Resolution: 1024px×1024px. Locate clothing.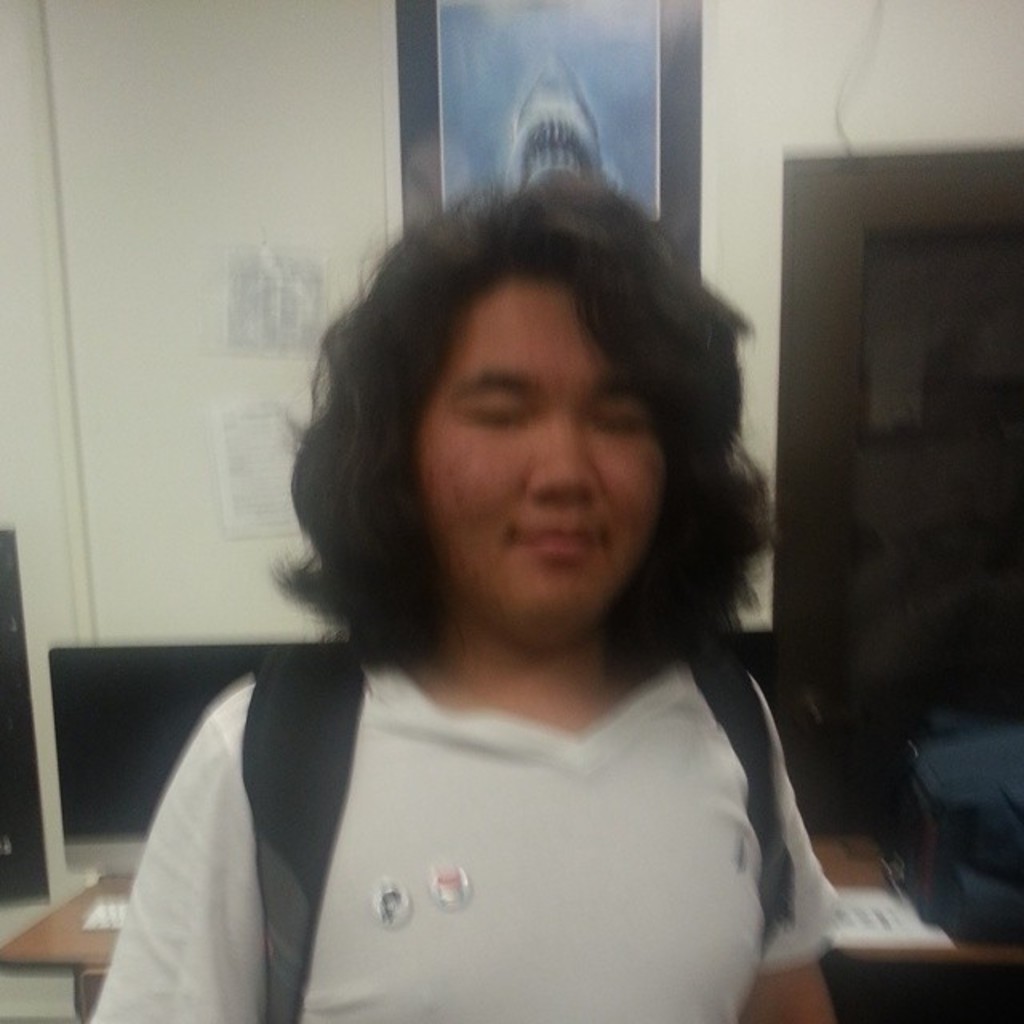
149, 549, 894, 1014.
